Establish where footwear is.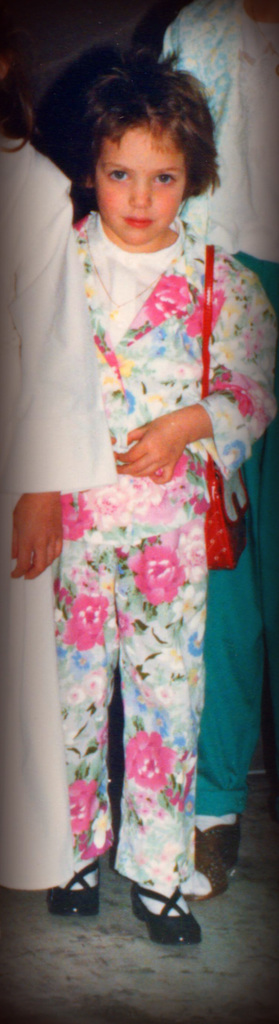
Established at (129,879,205,943).
